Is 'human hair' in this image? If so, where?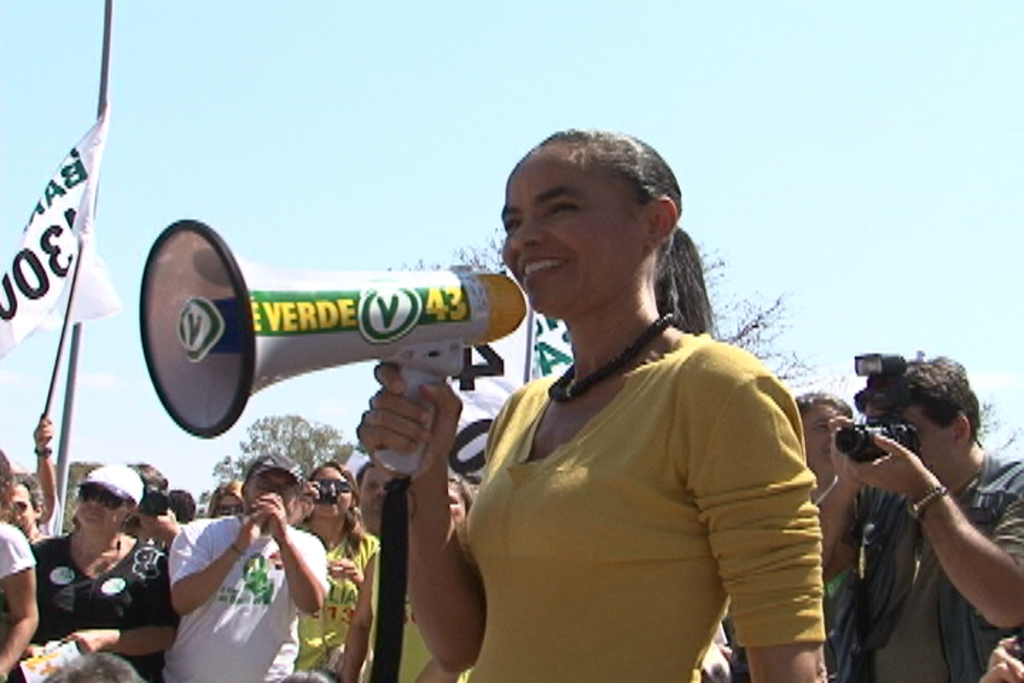
Yes, at [x1=206, y1=480, x2=245, y2=519].
